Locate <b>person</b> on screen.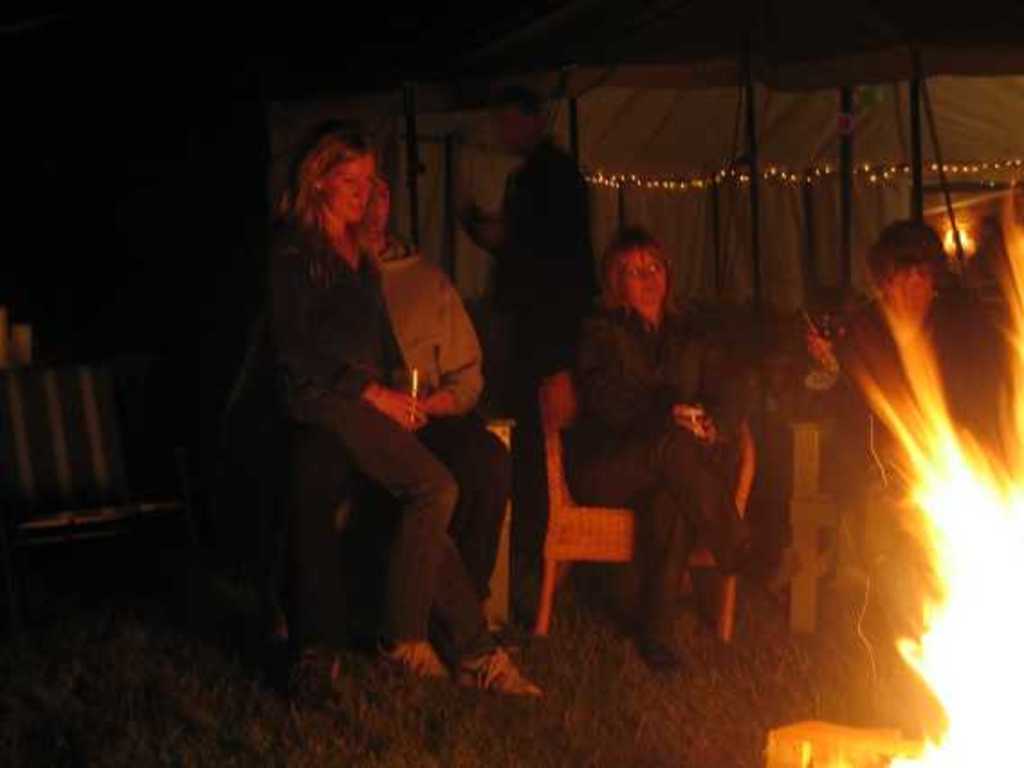
On screen at 267 126 537 698.
